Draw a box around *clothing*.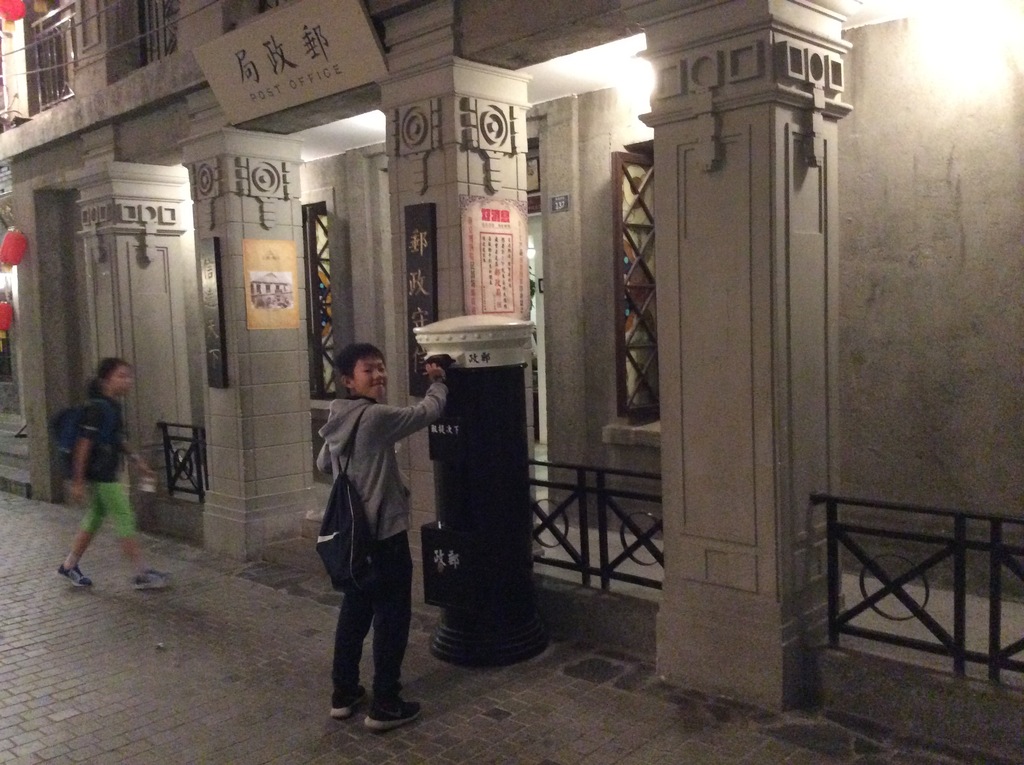
(x1=318, y1=388, x2=449, y2=709).
